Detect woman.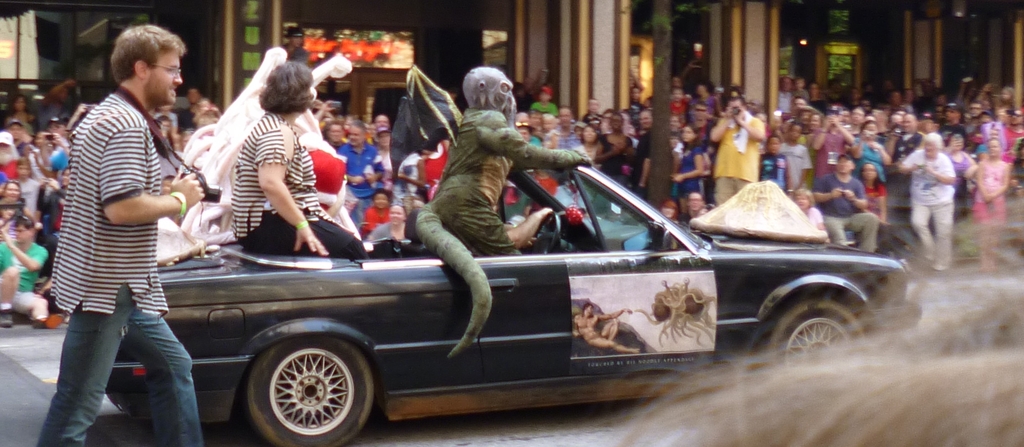
Detected at [671,122,708,218].
